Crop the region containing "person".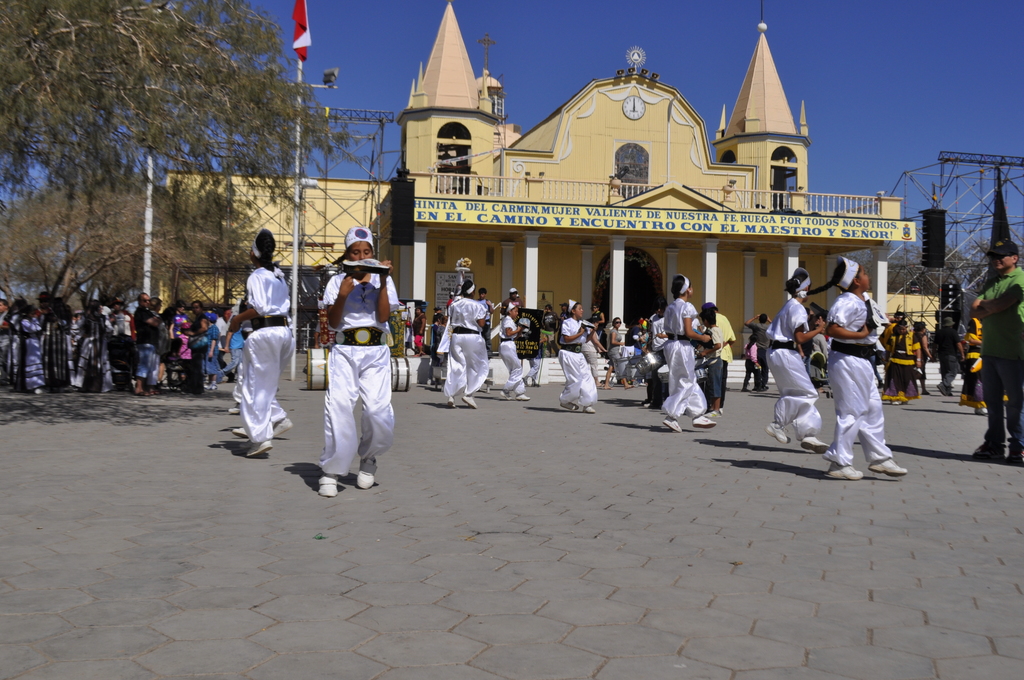
Crop region: l=312, t=219, r=396, b=509.
